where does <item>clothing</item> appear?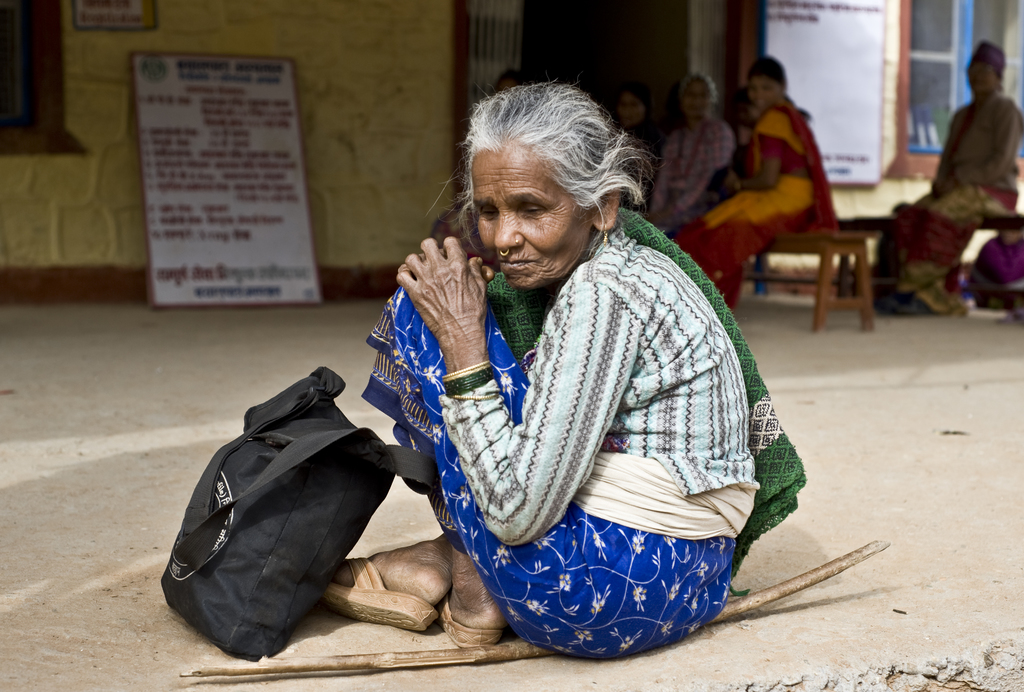
Appears at crop(648, 117, 736, 225).
